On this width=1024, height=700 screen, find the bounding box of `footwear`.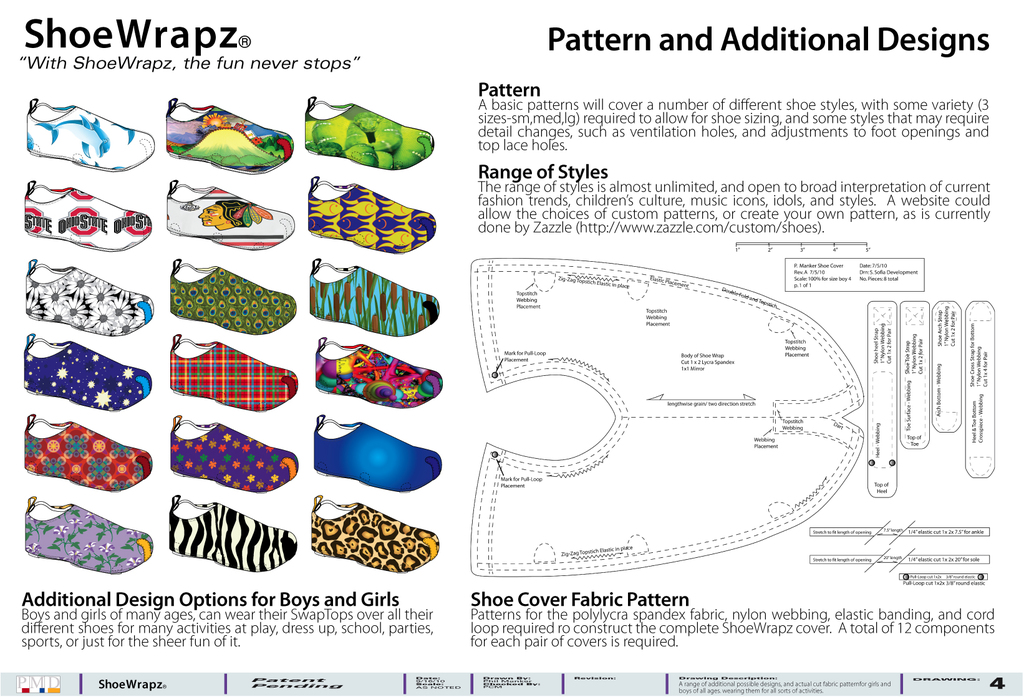
Bounding box: select_region(169, 417, 301, 495).
